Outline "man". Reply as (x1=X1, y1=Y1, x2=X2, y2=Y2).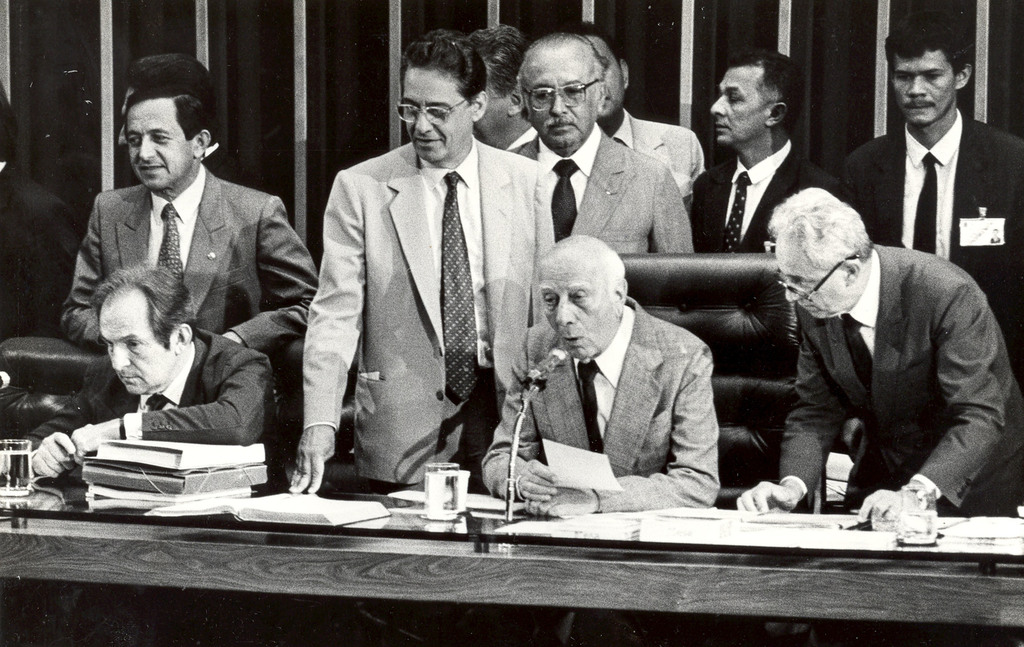
(x1=121, y1=52, x2=236, y2=181).
